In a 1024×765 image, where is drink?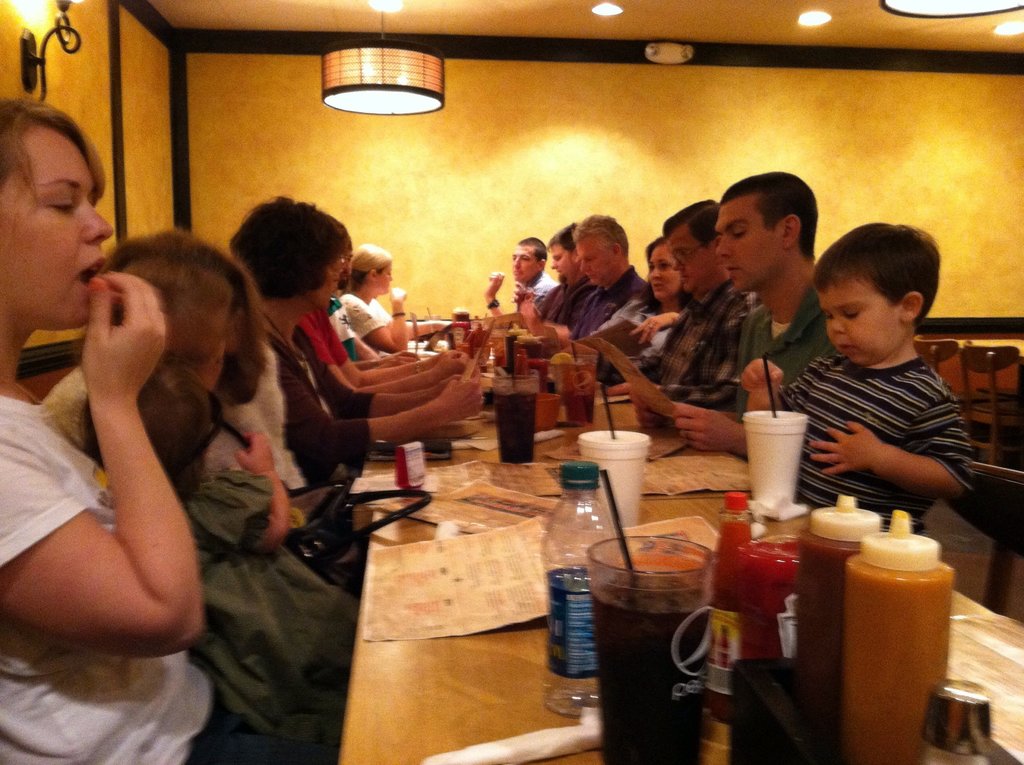
locate(554, 362, 598, 423).
